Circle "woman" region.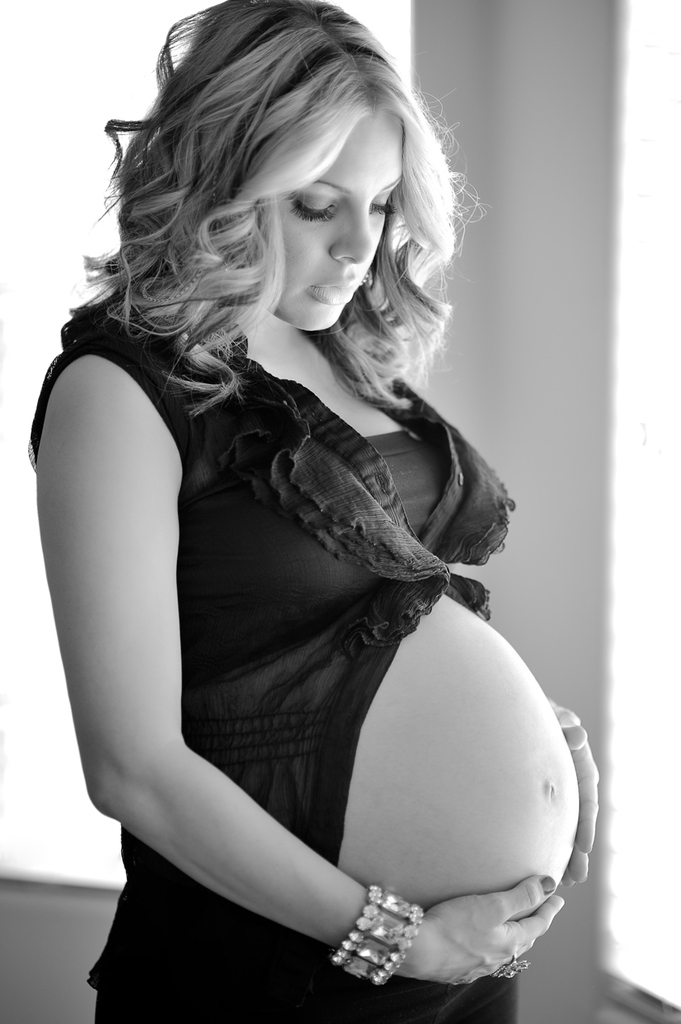
Region: [0,8,575,1000].
